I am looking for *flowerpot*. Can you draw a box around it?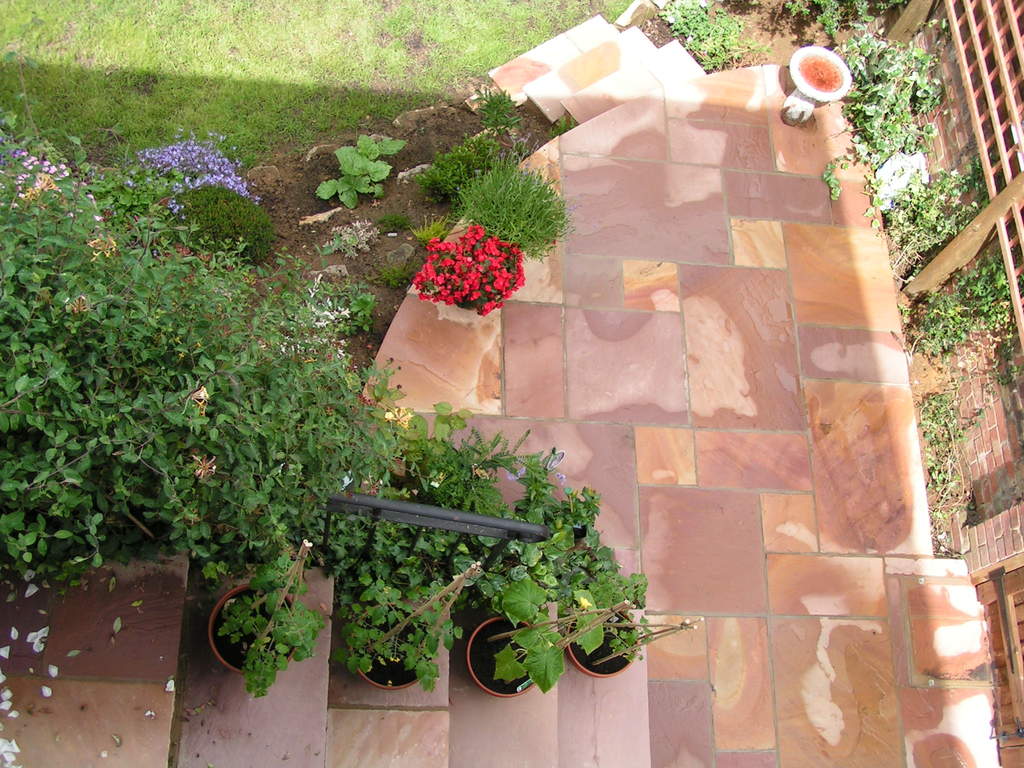
Sure, the bounding box is <box>327,550,451,721</box>.
